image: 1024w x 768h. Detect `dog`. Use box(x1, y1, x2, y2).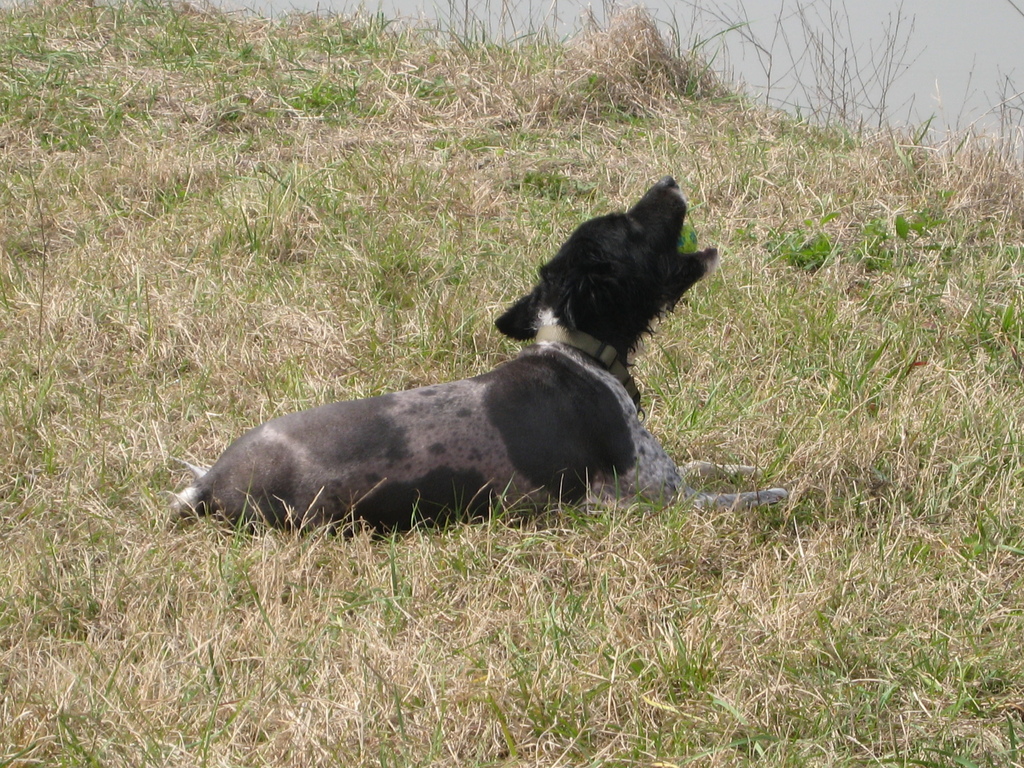
box(170, 176, 799, 538).
